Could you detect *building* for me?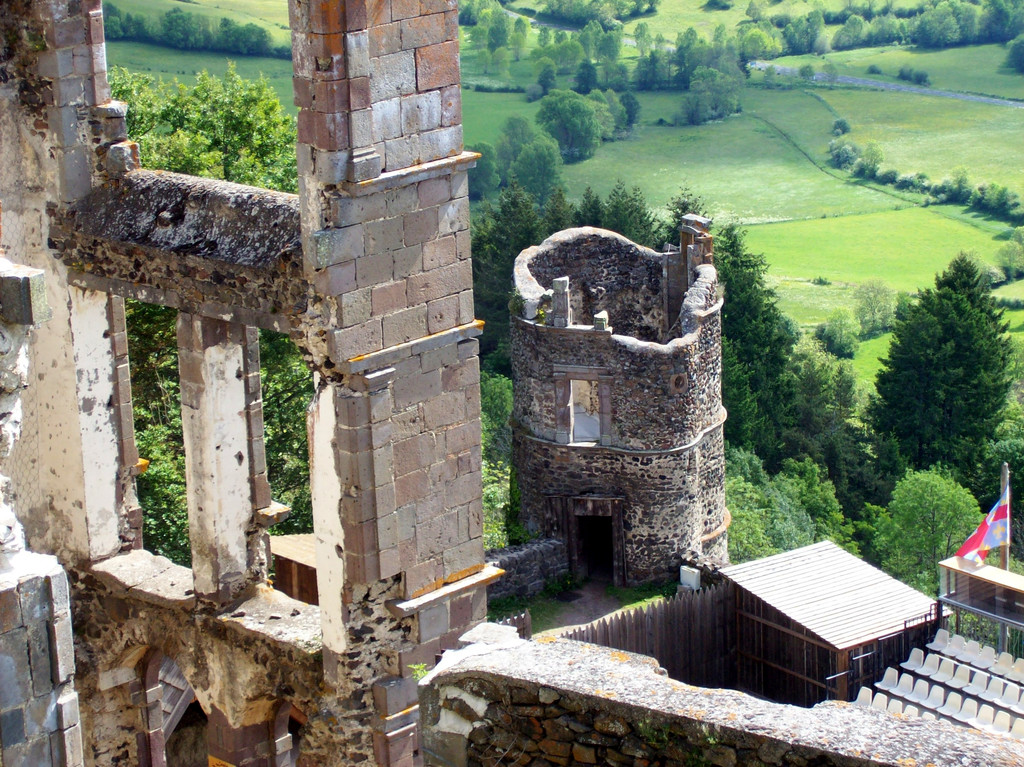
Detection result: l=511, t=213, r=724, b=593.
